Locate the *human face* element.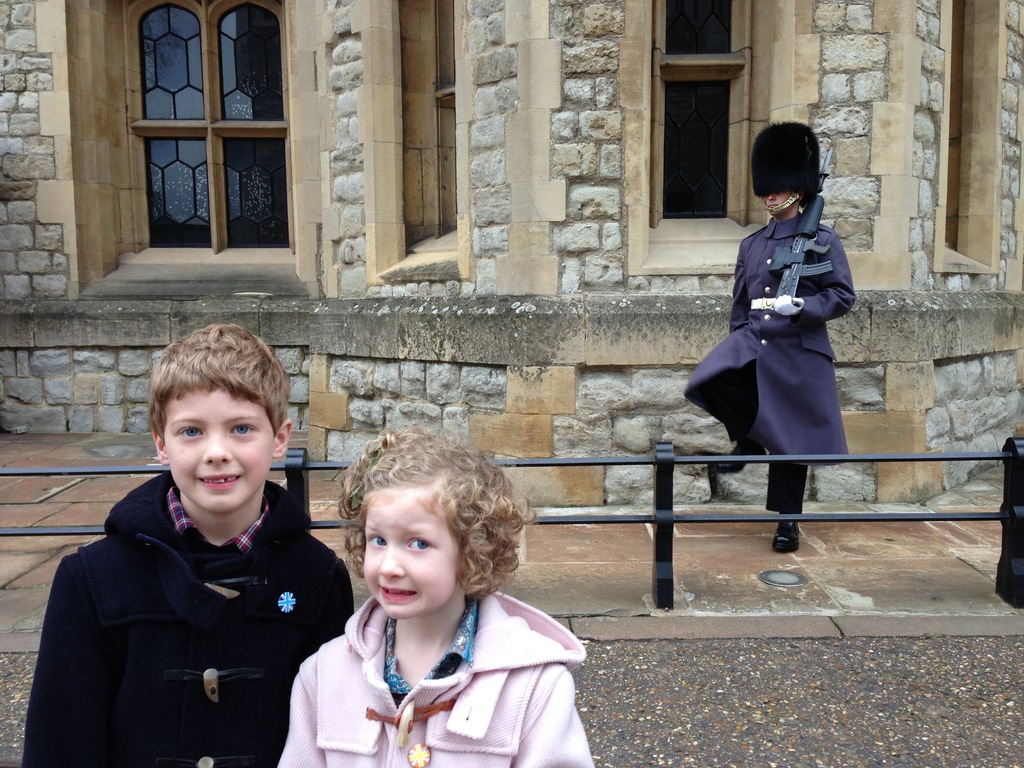
Element bbox: (765,192,797,214).
